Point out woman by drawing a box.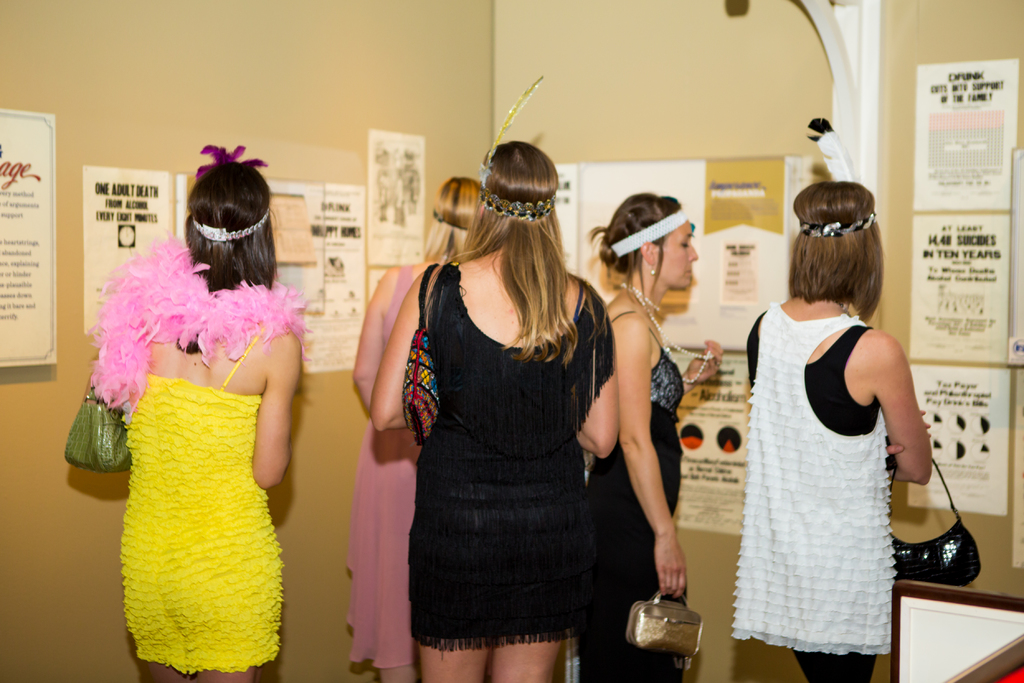
344/170/487/679.
